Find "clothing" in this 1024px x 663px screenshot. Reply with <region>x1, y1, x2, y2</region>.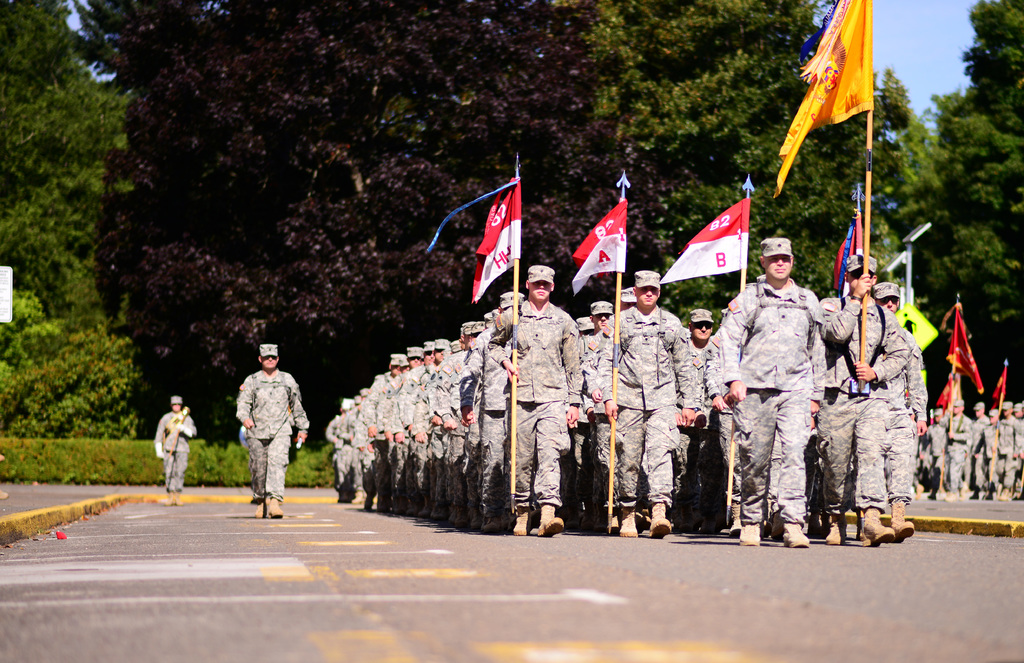
<region>473, 333, 509, 481</region>.
